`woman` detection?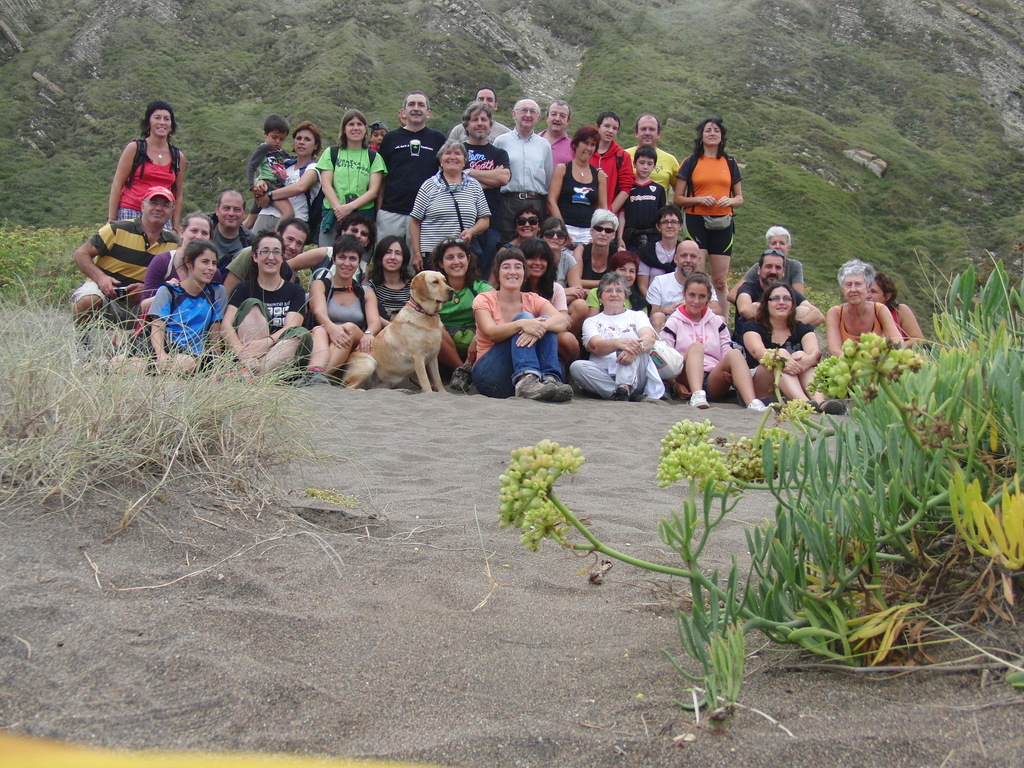
{"left": 241, "top": 123, "right": 320, "bottom": 236}
